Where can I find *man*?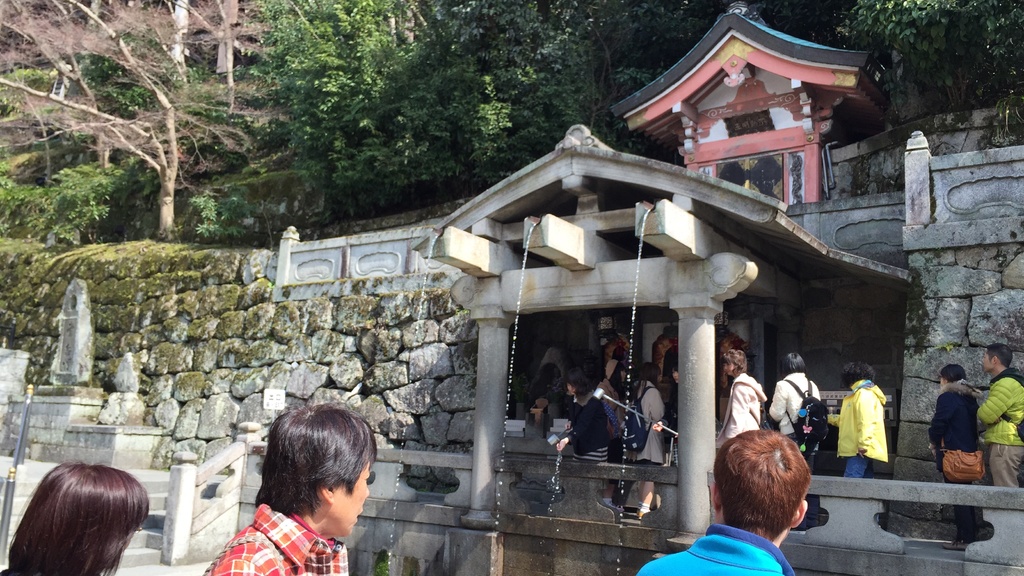
You can find it at [x1=969, y1=343, x2=1023, y2=489].
